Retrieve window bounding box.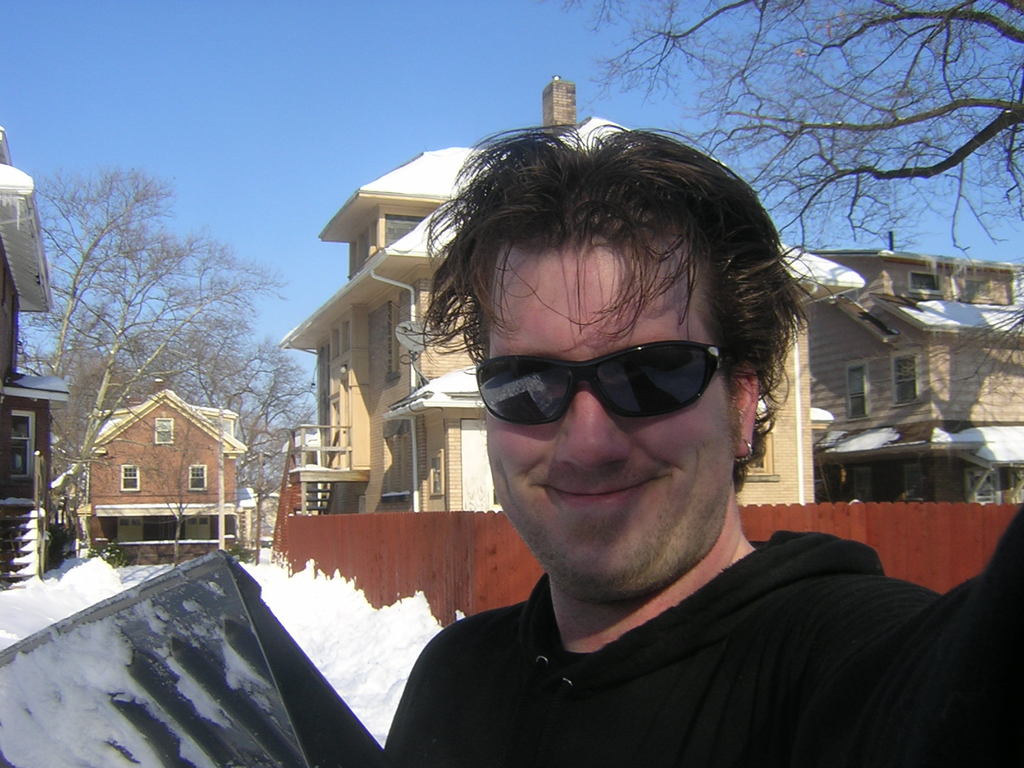
Bounding box: [152, 419, 172, 444].
